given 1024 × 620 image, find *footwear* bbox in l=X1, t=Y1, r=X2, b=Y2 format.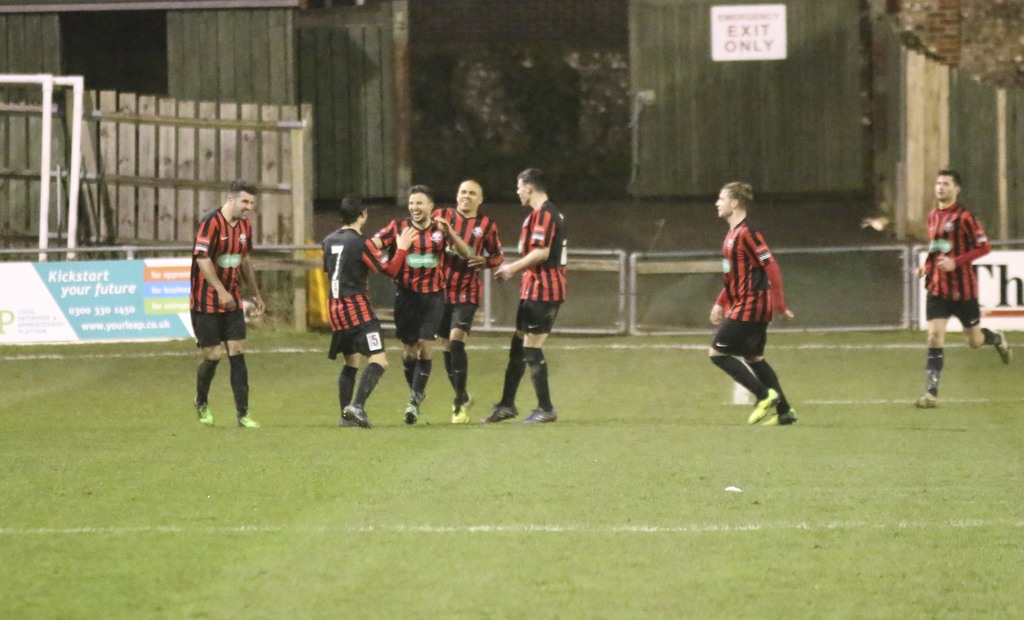
l=194, t=399, r=214, b=425.
